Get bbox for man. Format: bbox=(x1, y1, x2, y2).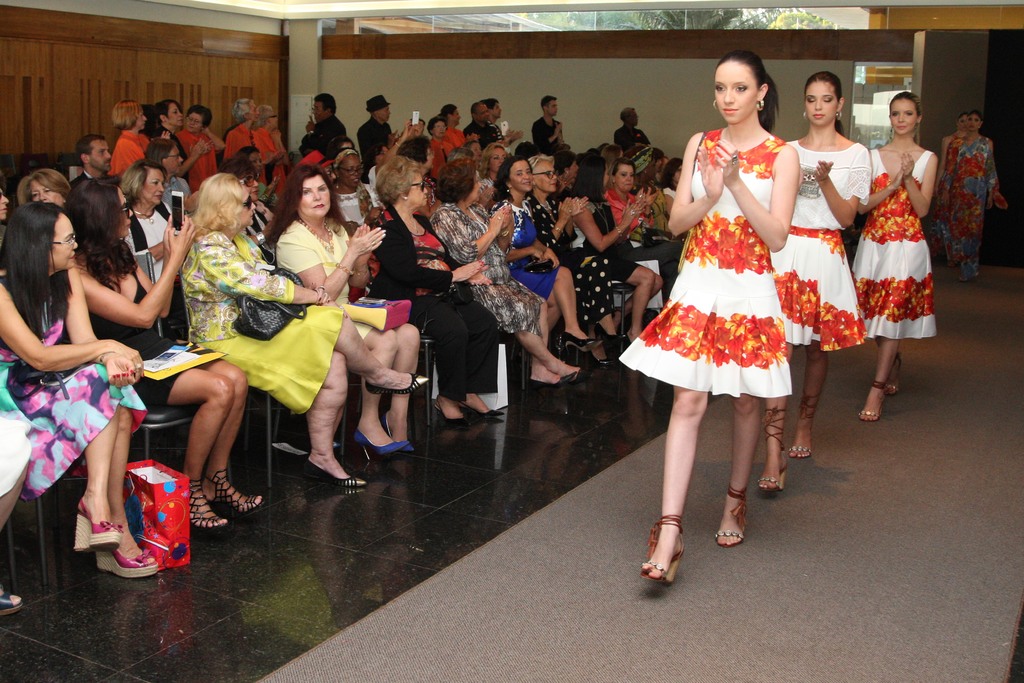
bbox=(483, 97, 526, 154).
